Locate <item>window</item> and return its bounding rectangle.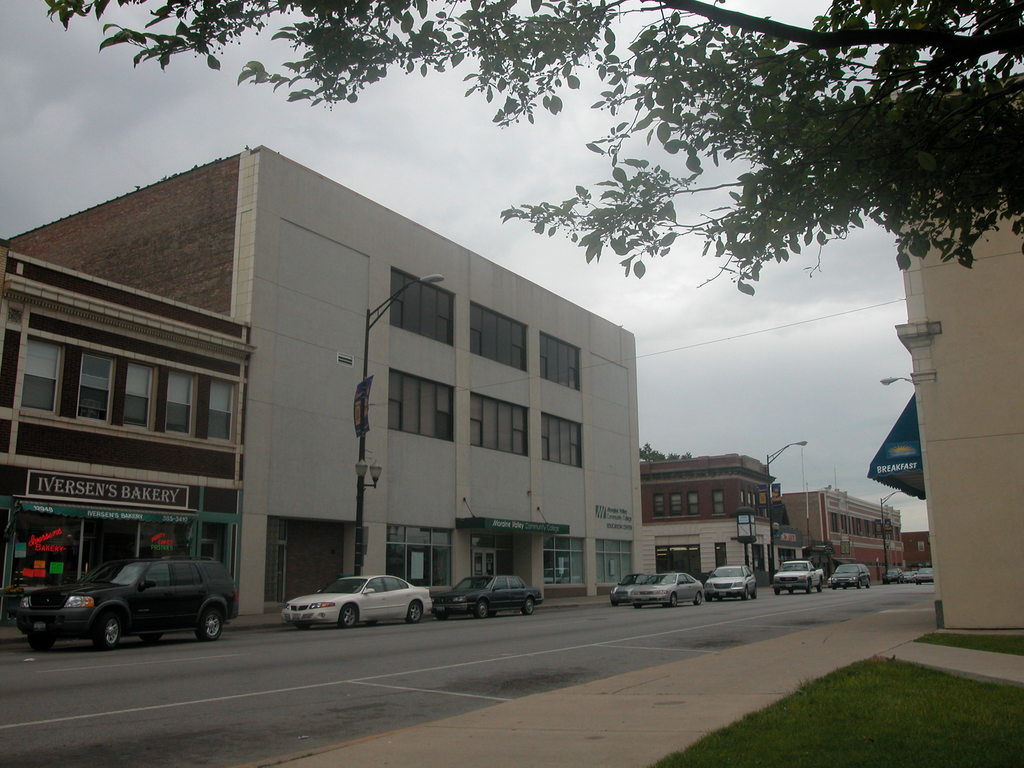
540 412 582 467.
